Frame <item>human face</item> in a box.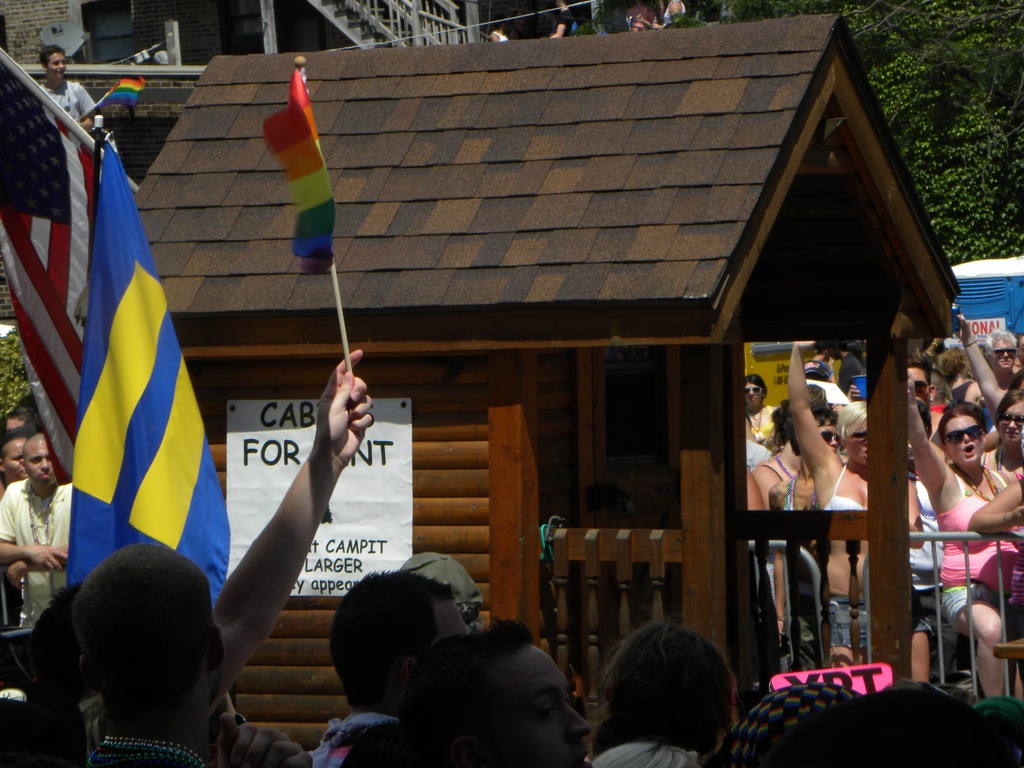
left=816, top=419, right=837, bottom=452.
